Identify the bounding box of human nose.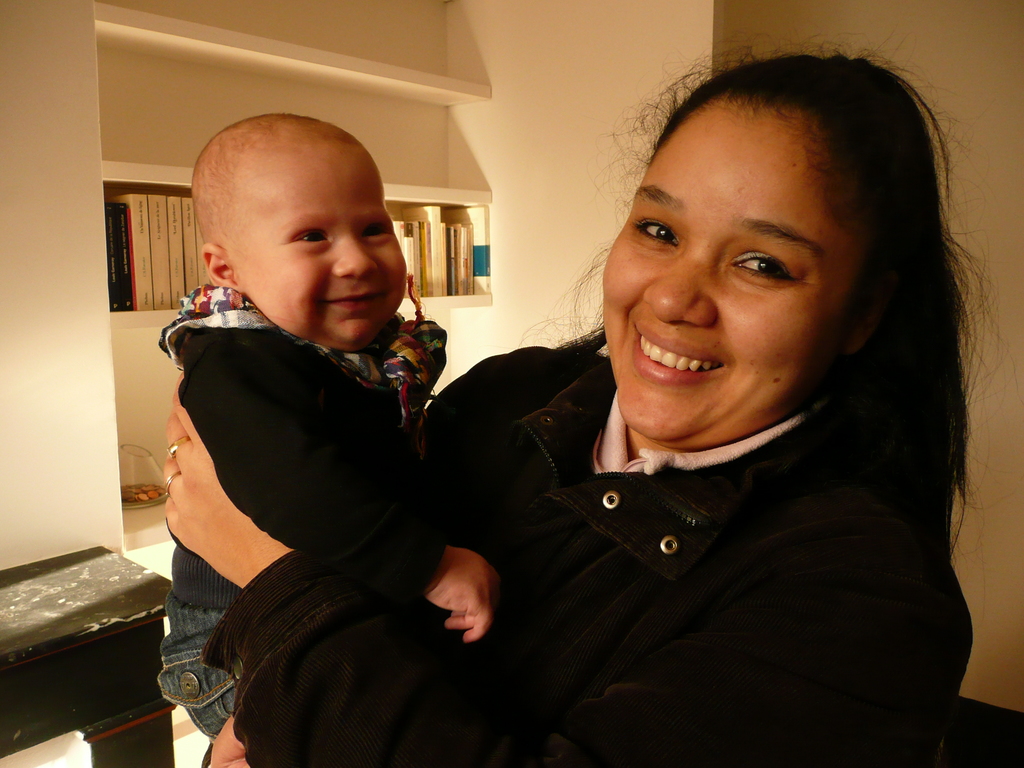
locate(329, 234, 380, 281).
